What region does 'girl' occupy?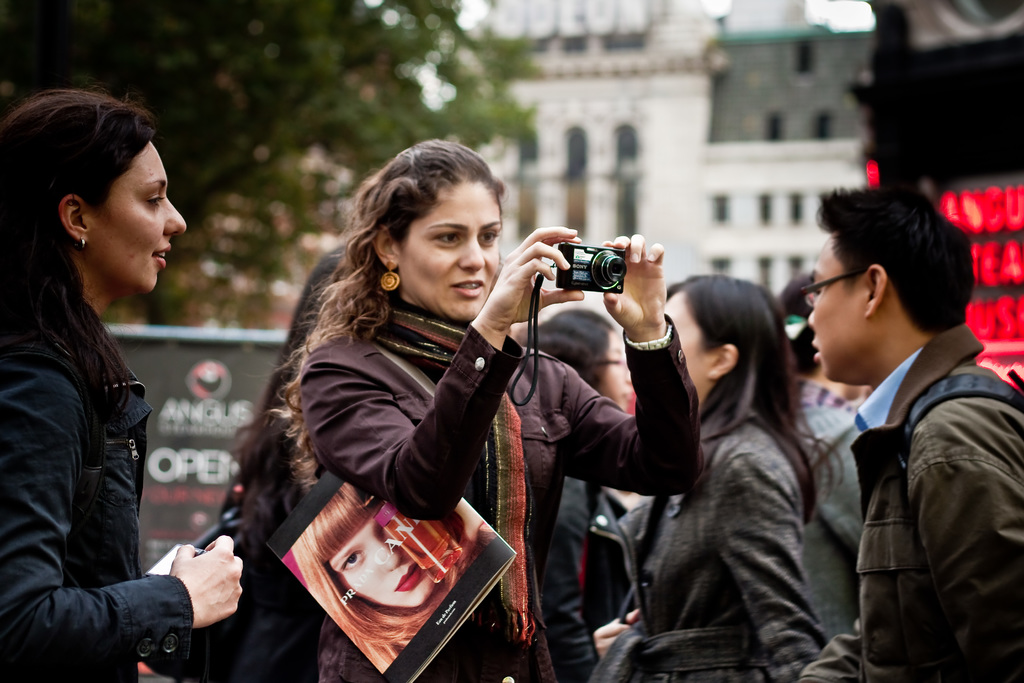
bbox(519, 304, 632, 672).
